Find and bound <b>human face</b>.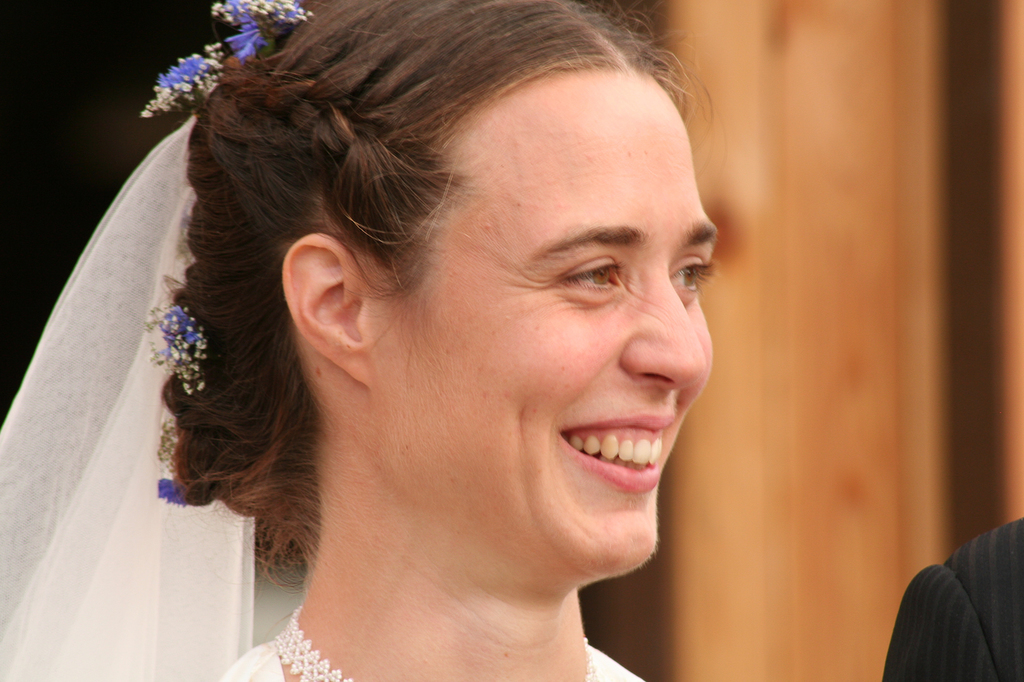
Bound: <box>361,73,718,578</box>.
